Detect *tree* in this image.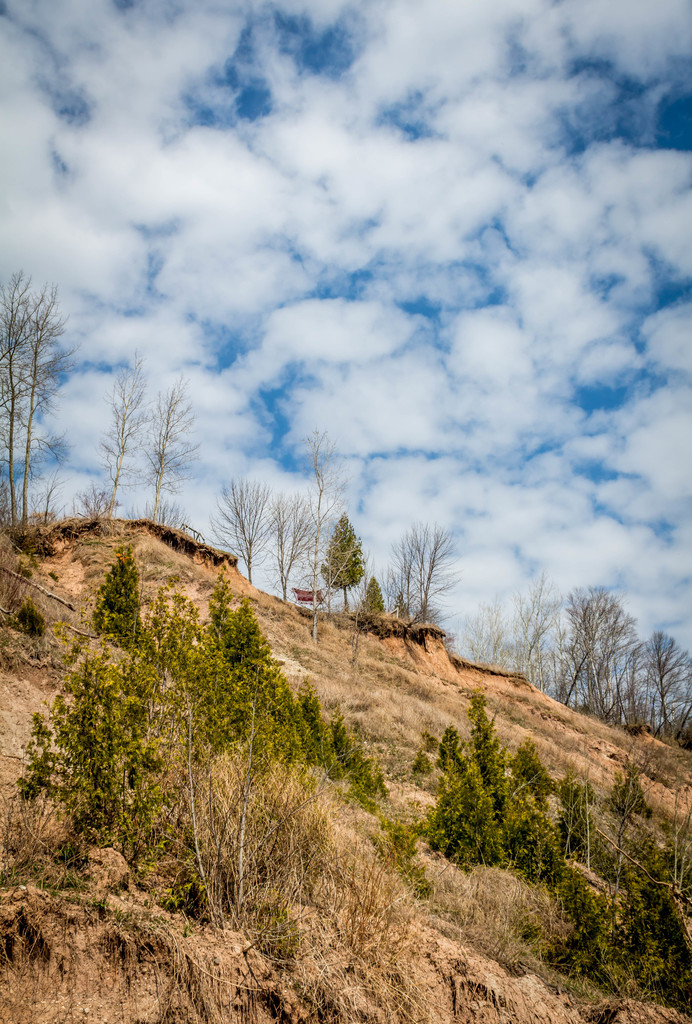
Detection: {"left": 377, "top": 518, "right": 463, "bottom": 627}.
